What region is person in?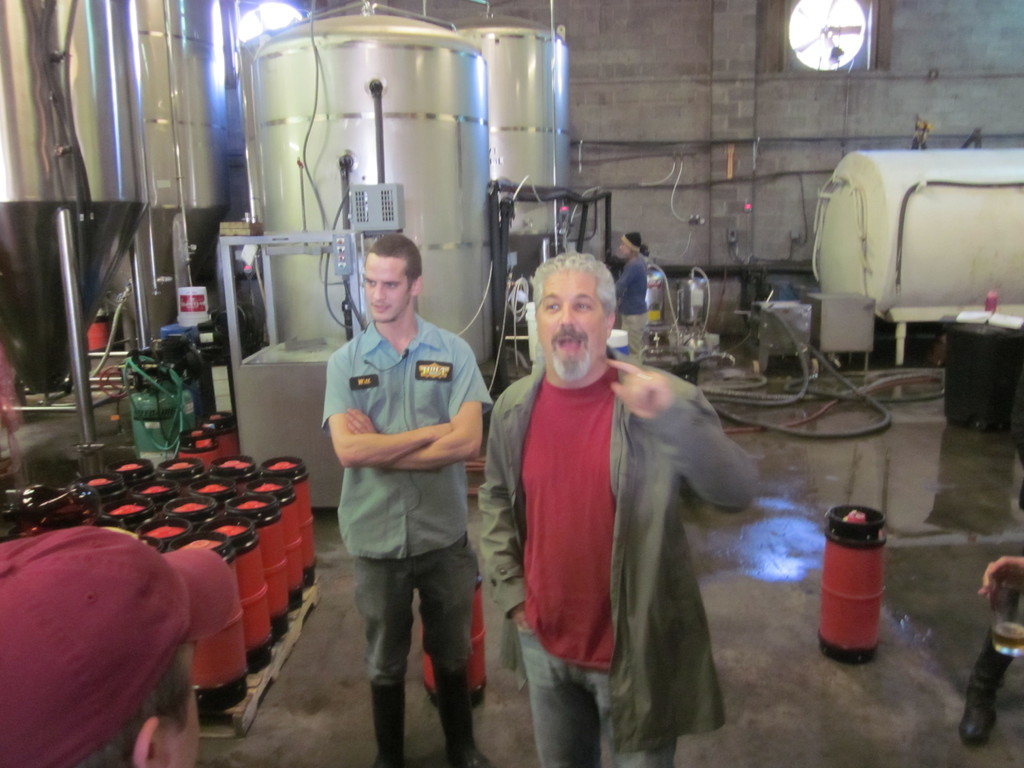
x1=616, y1=234, x2=649, y2=363.
